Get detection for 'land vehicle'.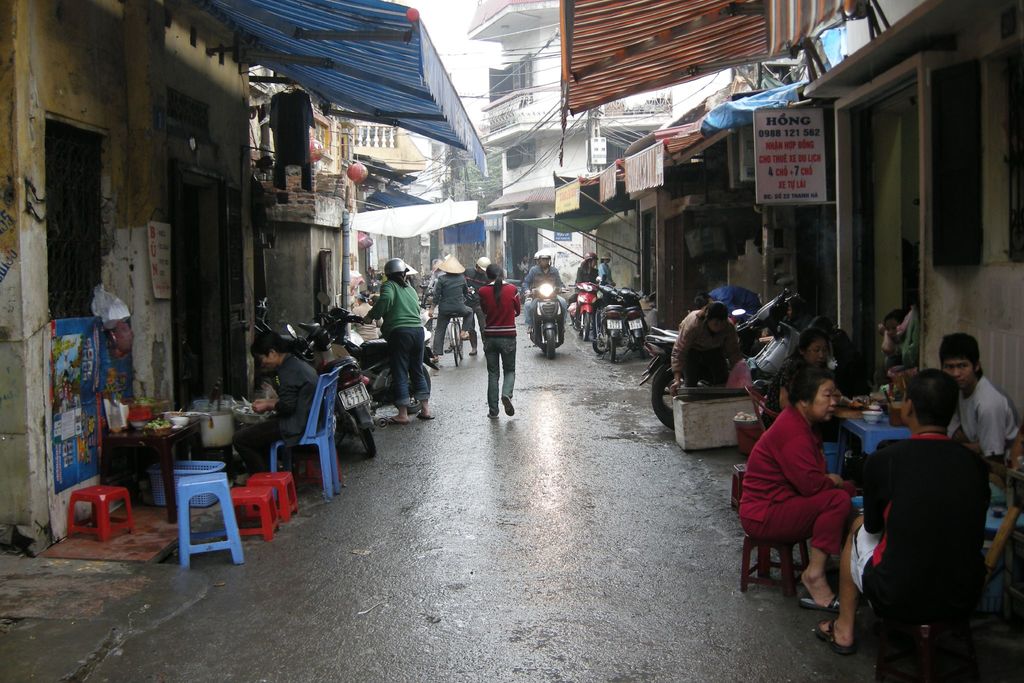
Detection: detection(431, 296, 465, 367).
